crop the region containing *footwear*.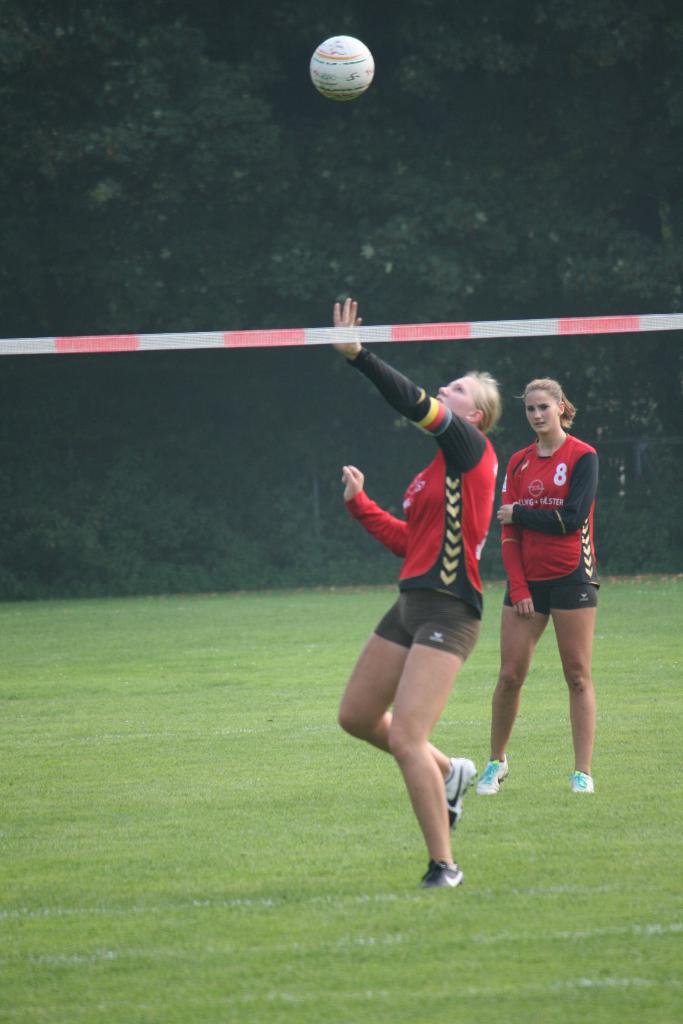
Crop region: [565,765,597,795].
